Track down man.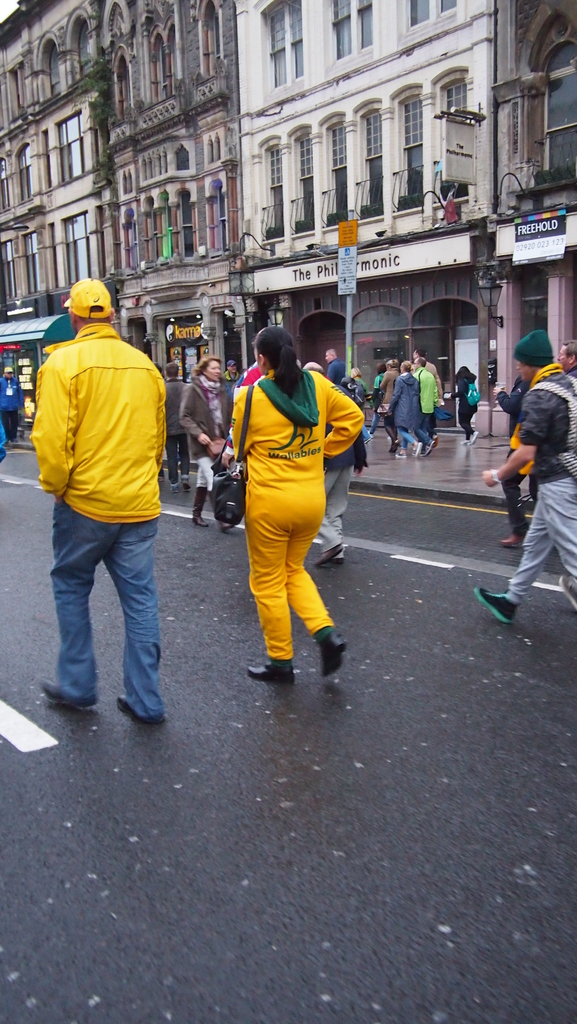
Tracked to (418, 350, 447, 410).
